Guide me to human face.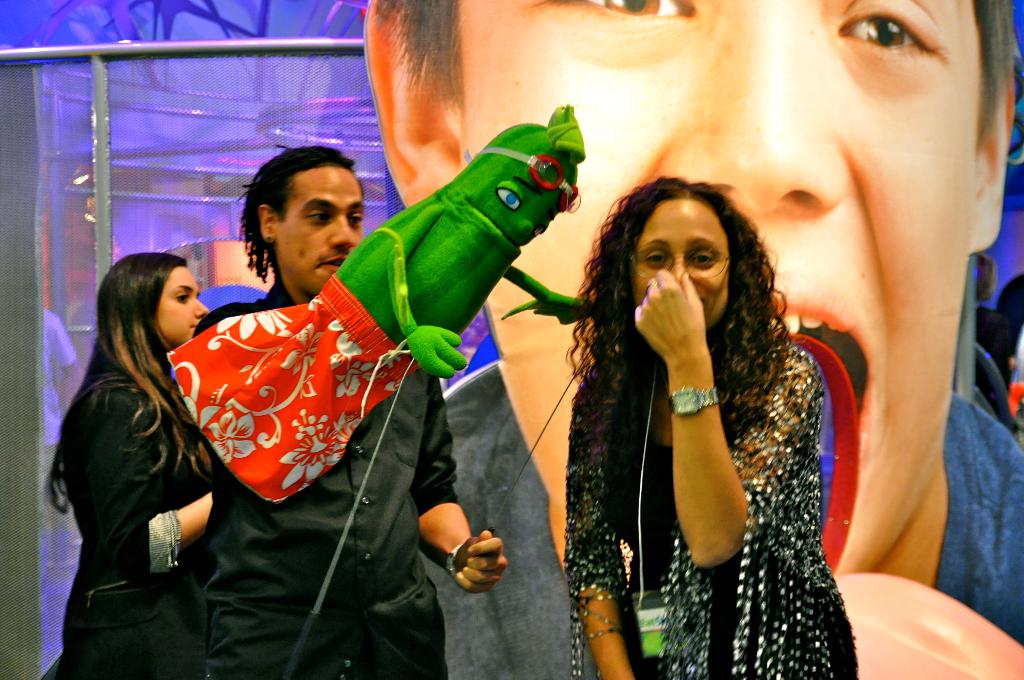
Guidance: <box>157,268,209,344</box>.
